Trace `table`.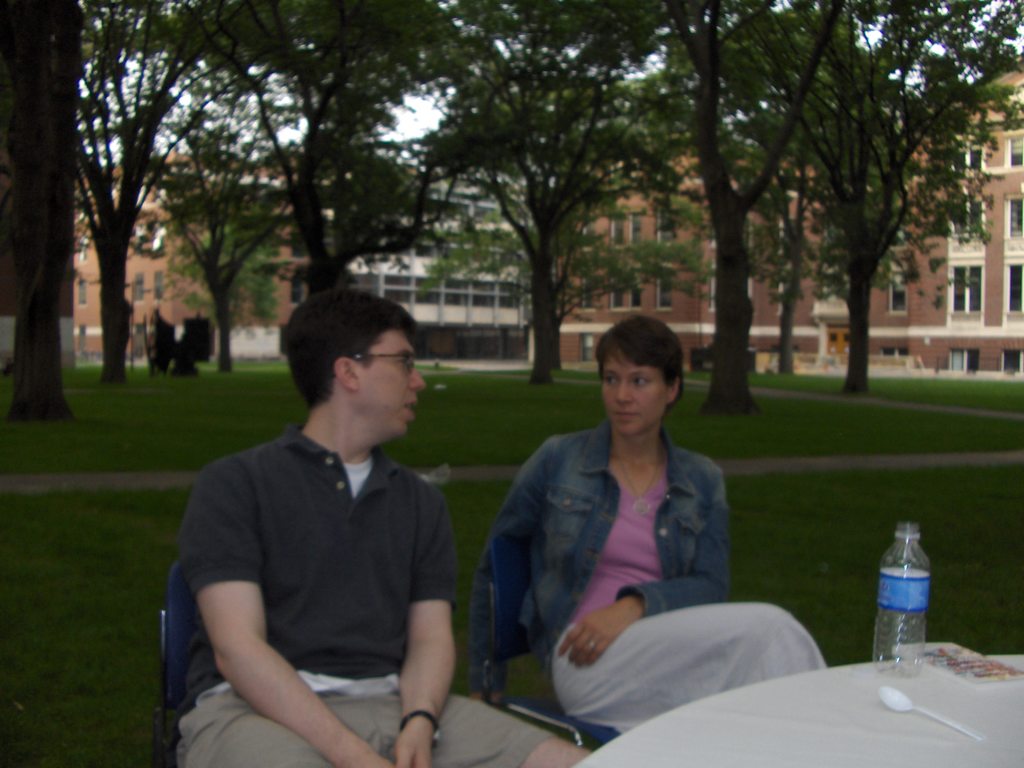
Traced to BBox(572, 644, 1023, 767).
